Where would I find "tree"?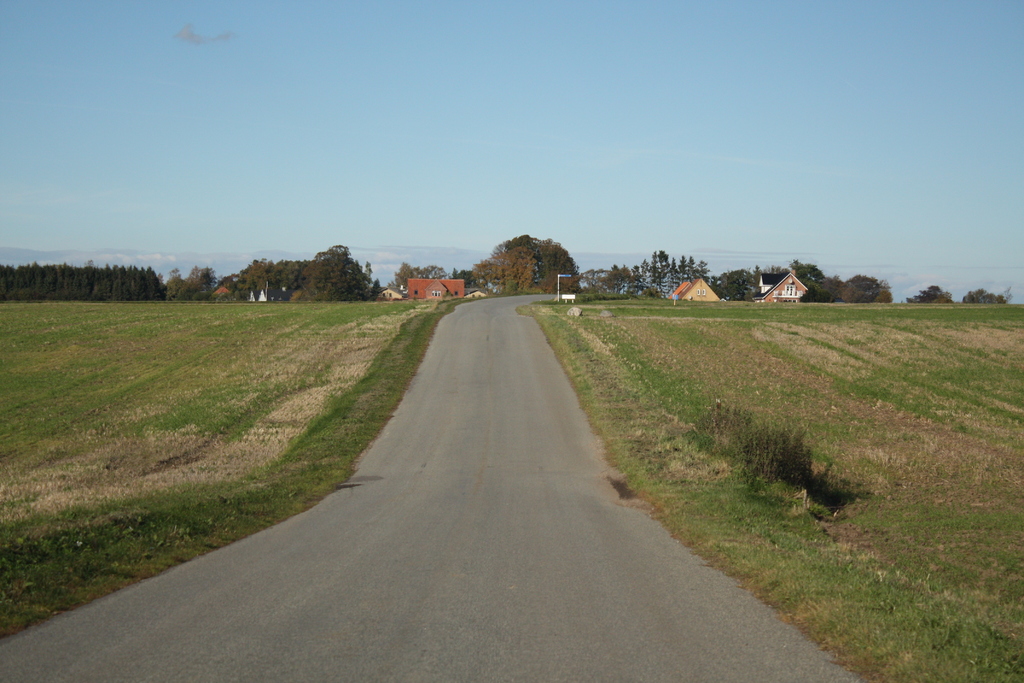
At crop(465, 219, 587, 296).
